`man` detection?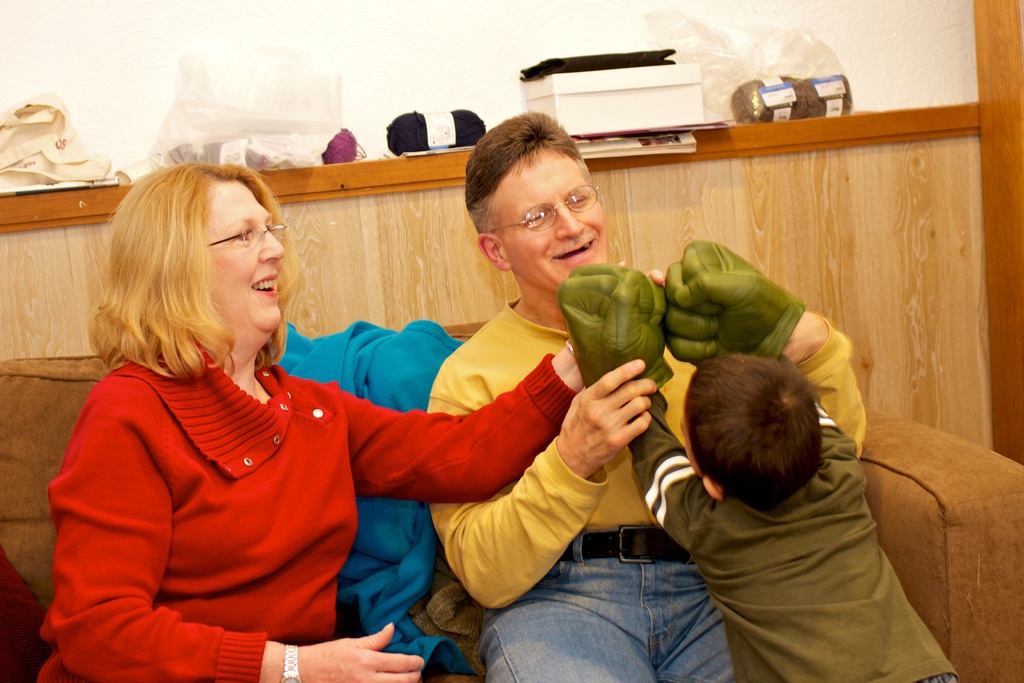
l=379, t=150, r=897, b=646
